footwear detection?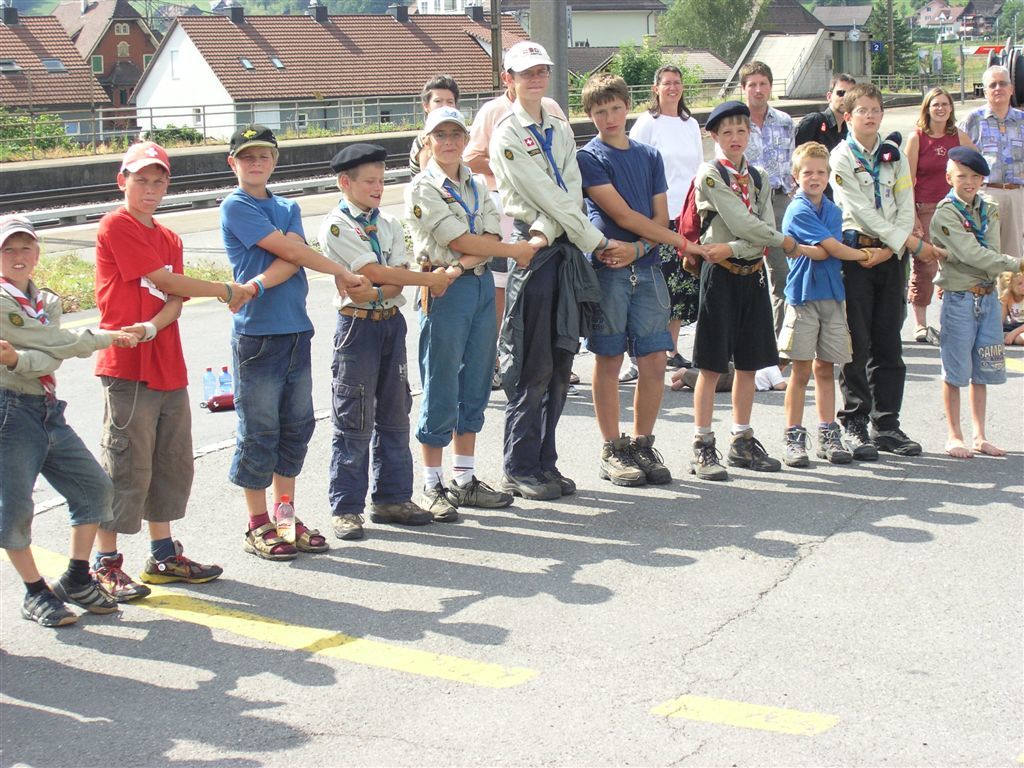
Rect(549, 472, 578, 498)
